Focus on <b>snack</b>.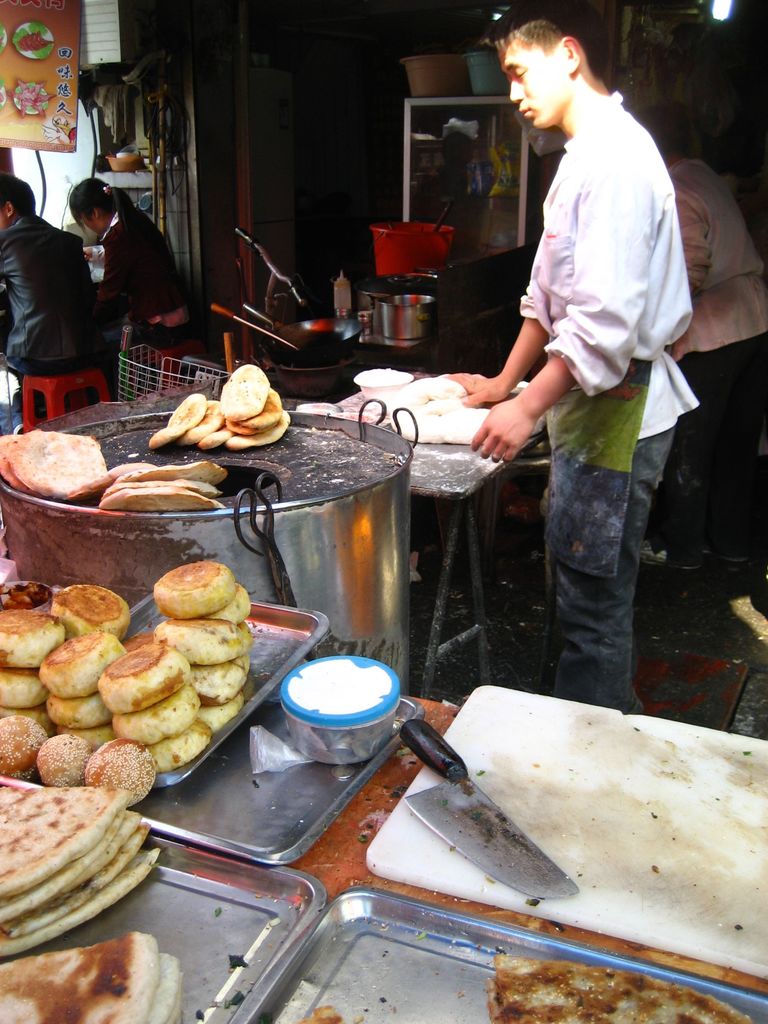
Focused at (54, 600, 249, 759).
